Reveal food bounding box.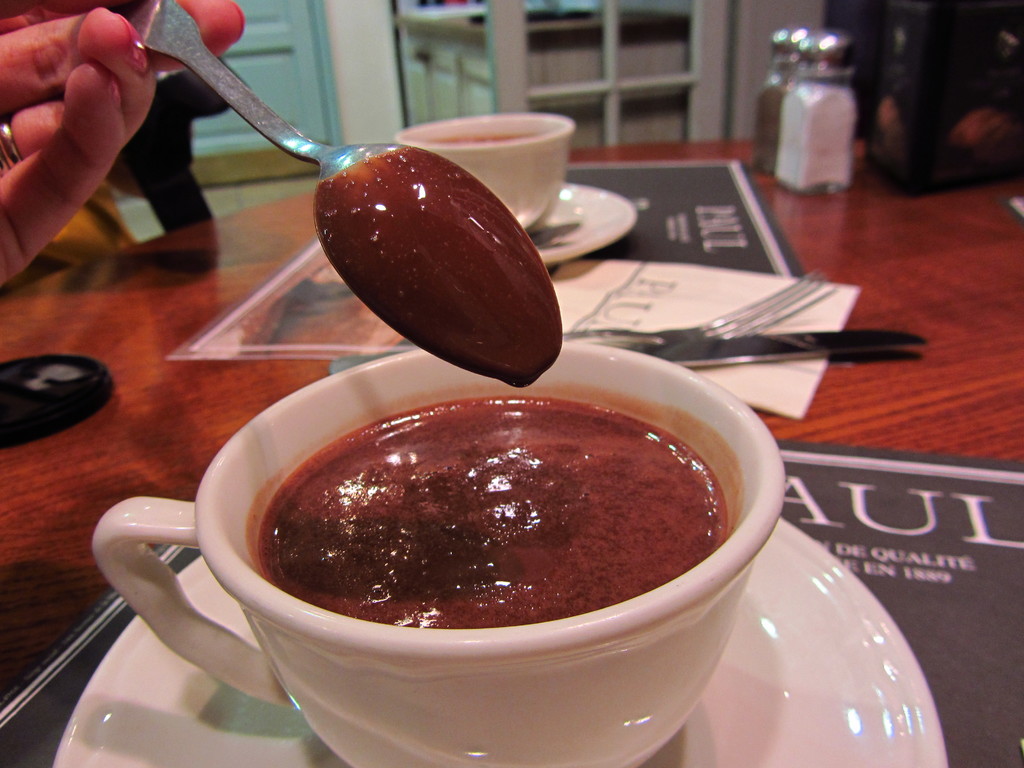
Revealed: x1=248 y1=365 x2=726 y2=646.
